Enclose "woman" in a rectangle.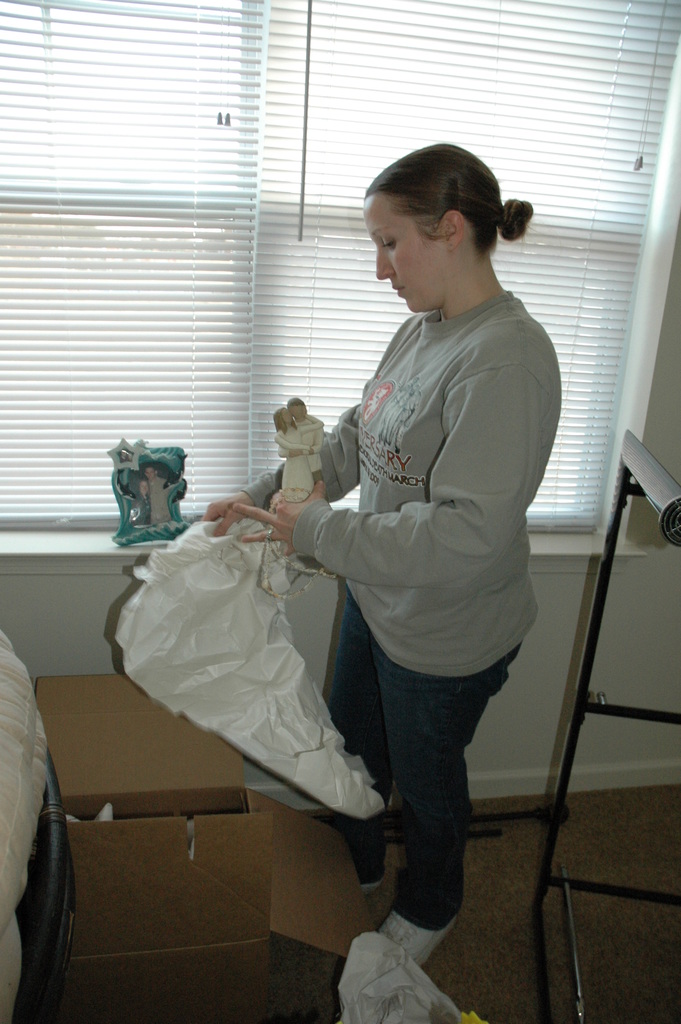
[left=273, top=406, right=329, bottom=518].
